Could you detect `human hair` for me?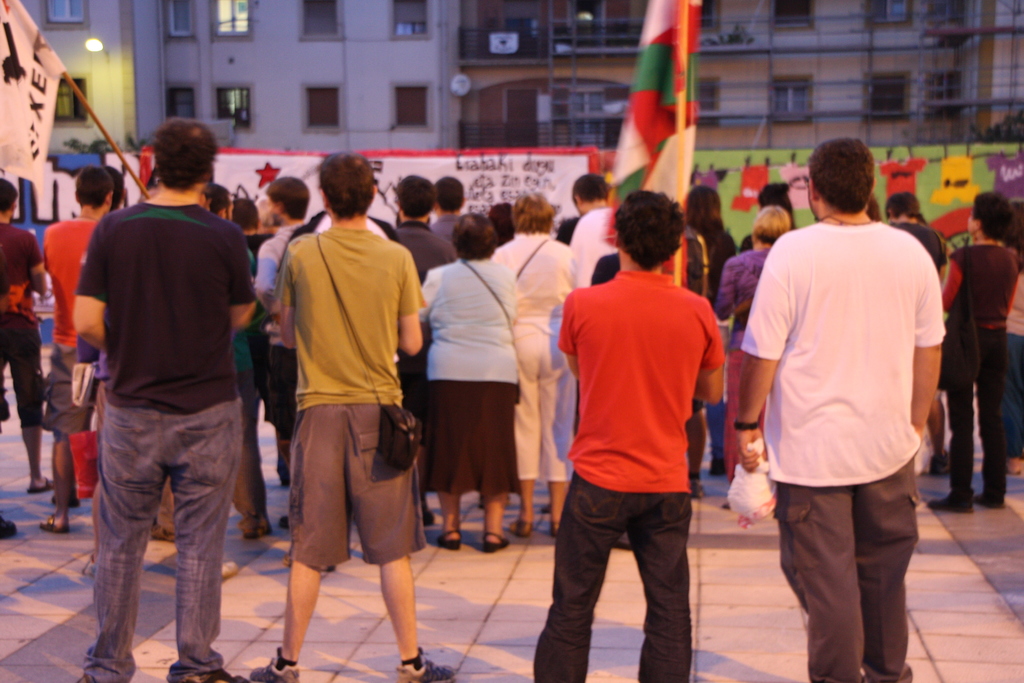
Detection result: locate(316, 153, 378, 223).
